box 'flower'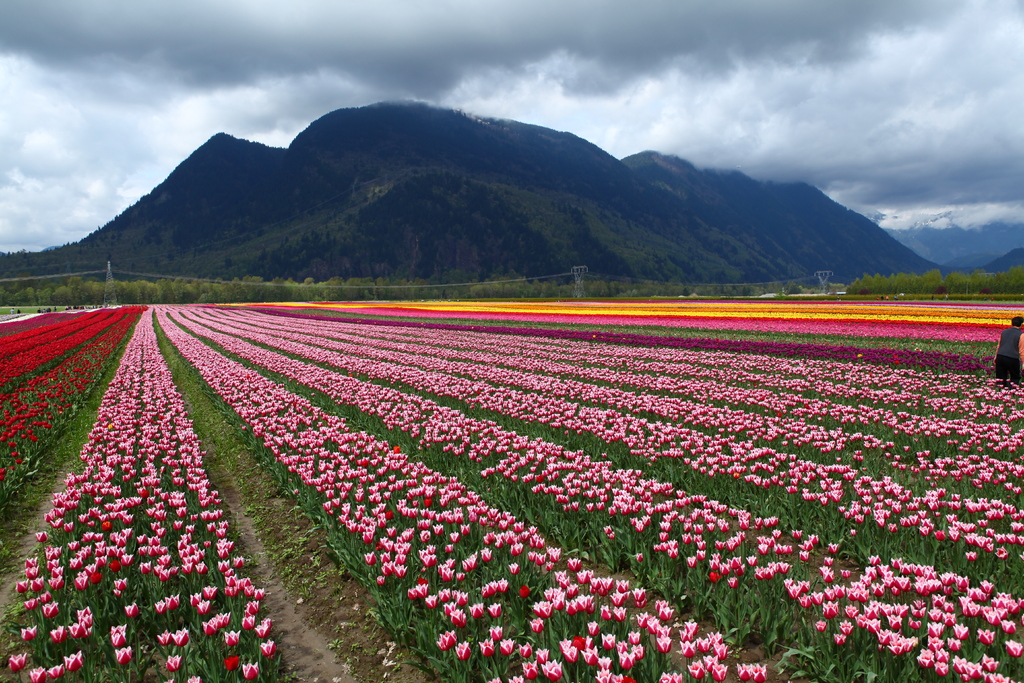
<box>28,666,49,682</box>
